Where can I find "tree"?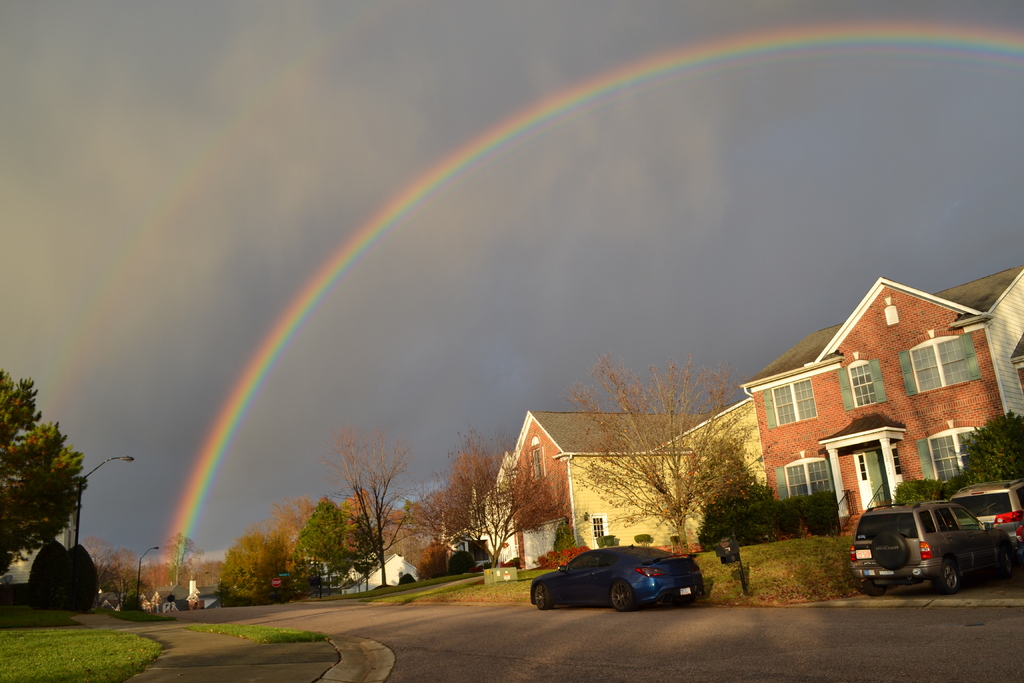
You can find it at <box>159,534,206,585</box>.
